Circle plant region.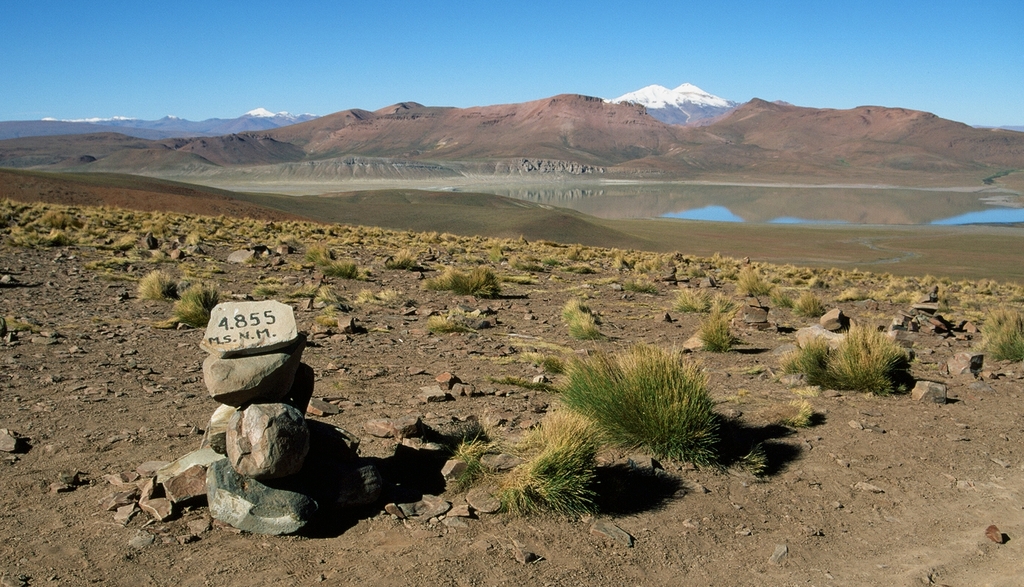
Region: 791,288,829,322.
